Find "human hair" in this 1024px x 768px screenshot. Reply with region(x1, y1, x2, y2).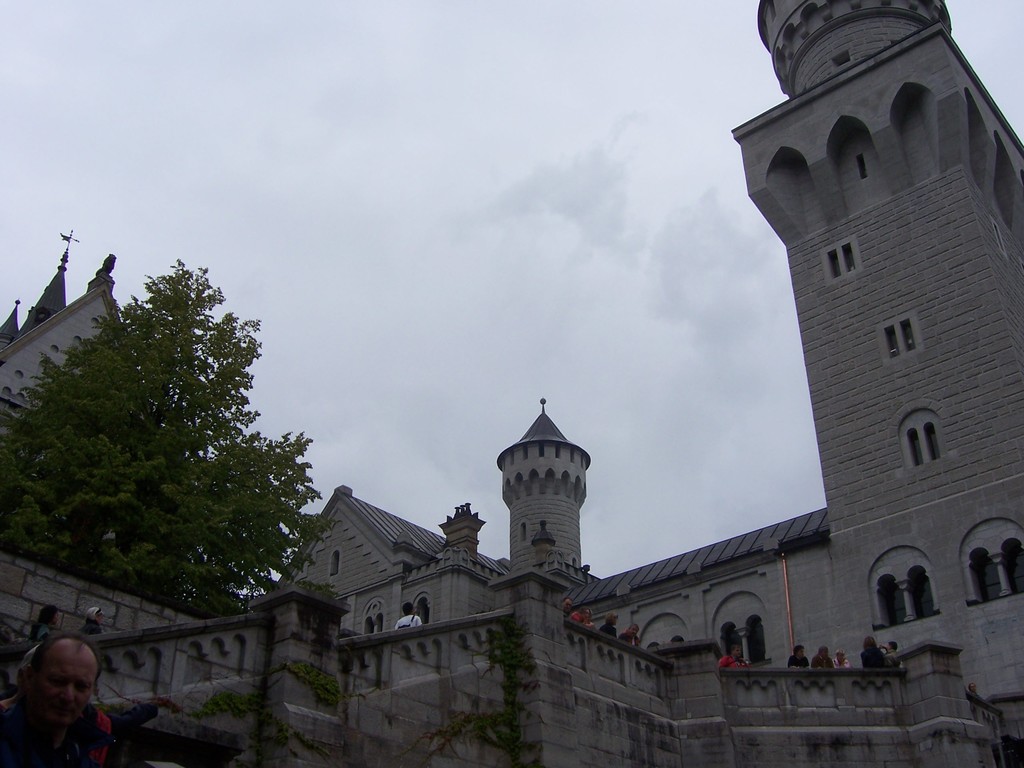
region(860, 636, 880, 648).
